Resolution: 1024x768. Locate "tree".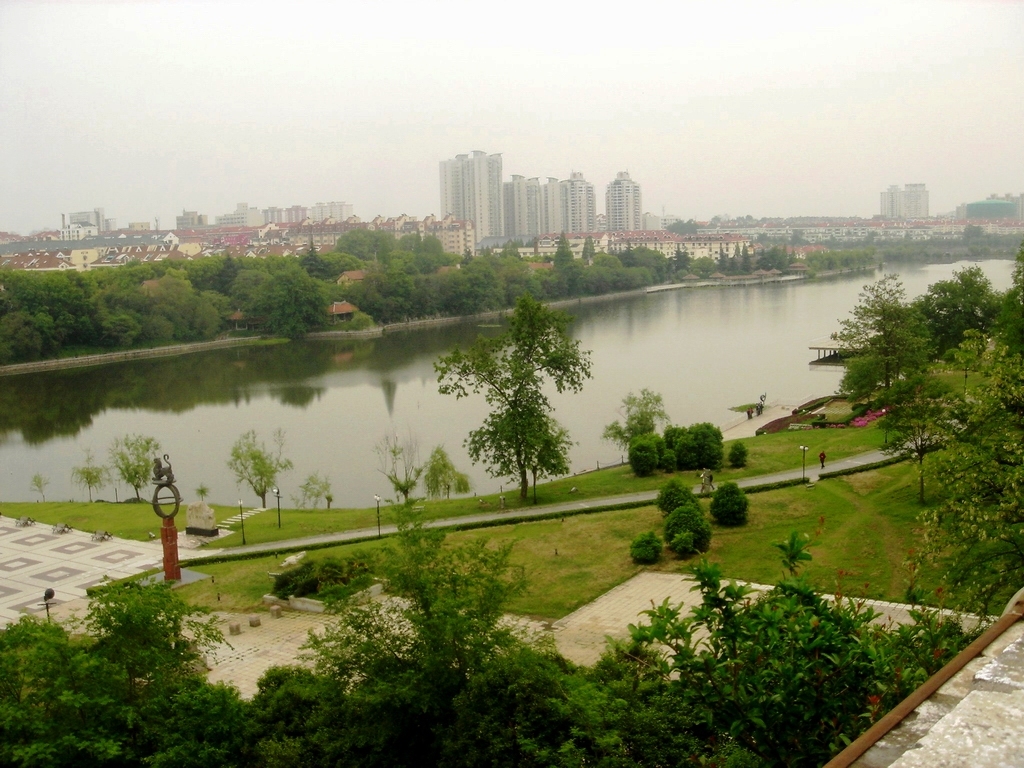
l=416, t=446, r=470, b=502.
